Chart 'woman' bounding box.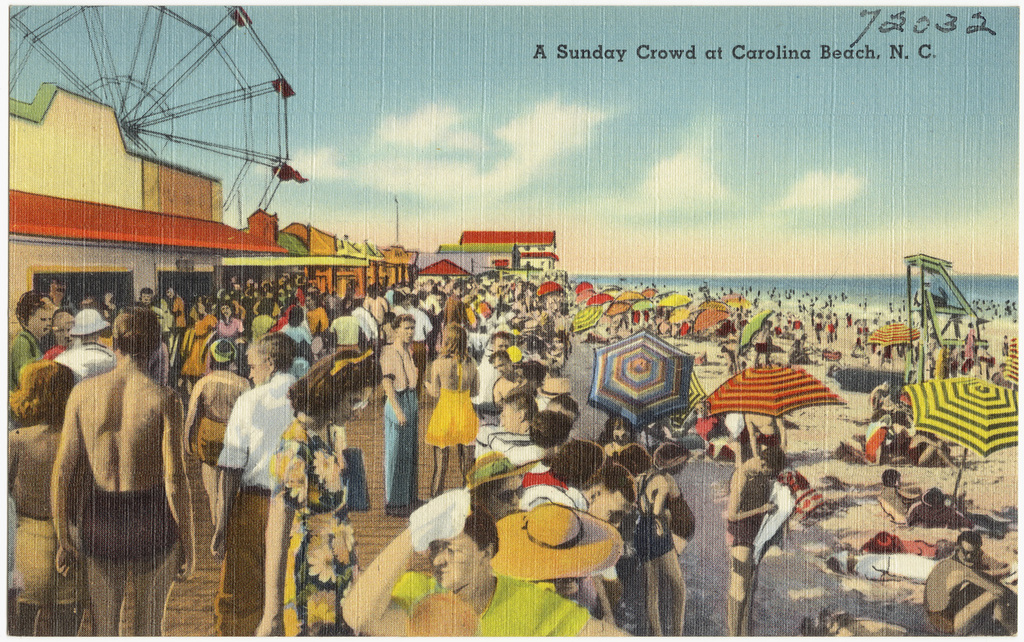
Charted: bbox=[180, 301, 218, 383].
